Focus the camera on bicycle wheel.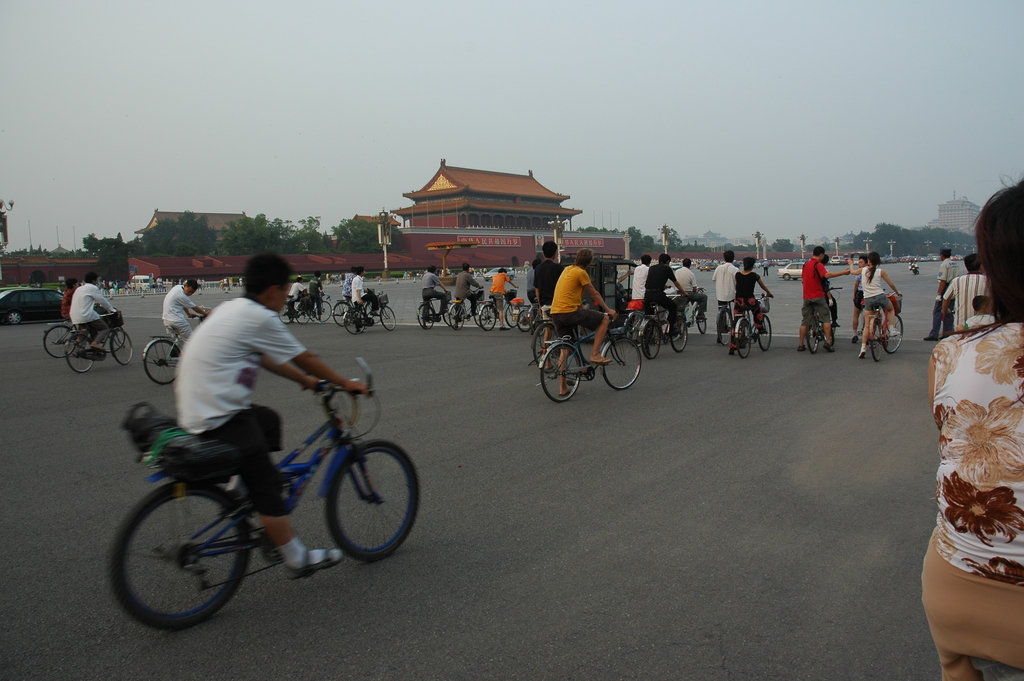
Focus region: 120,493,248,636.
